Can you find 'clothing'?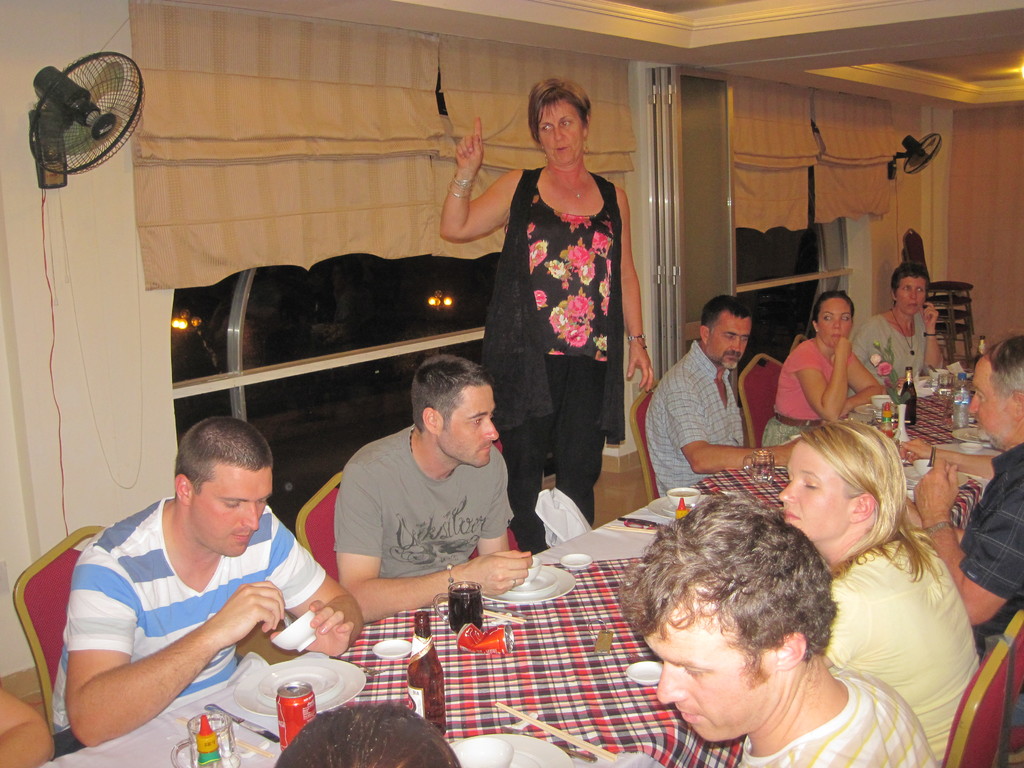
Yes, bounding box: locate(762, 340, 851, 447).
